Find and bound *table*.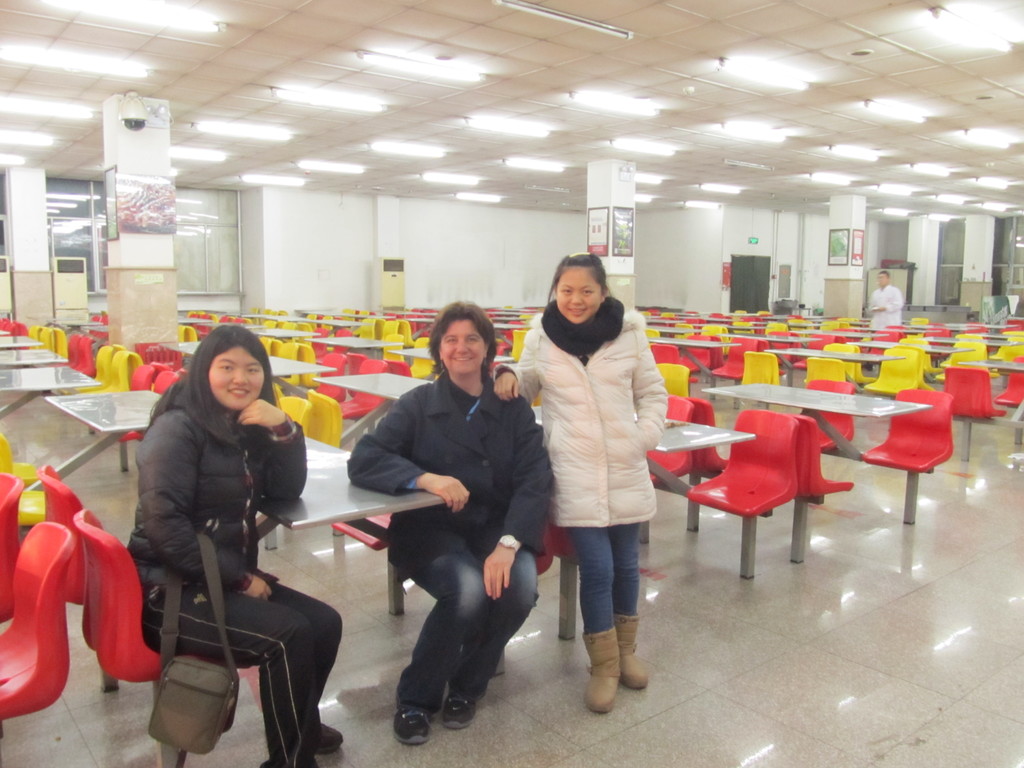
Bound: 239, 429, 459, 527.
